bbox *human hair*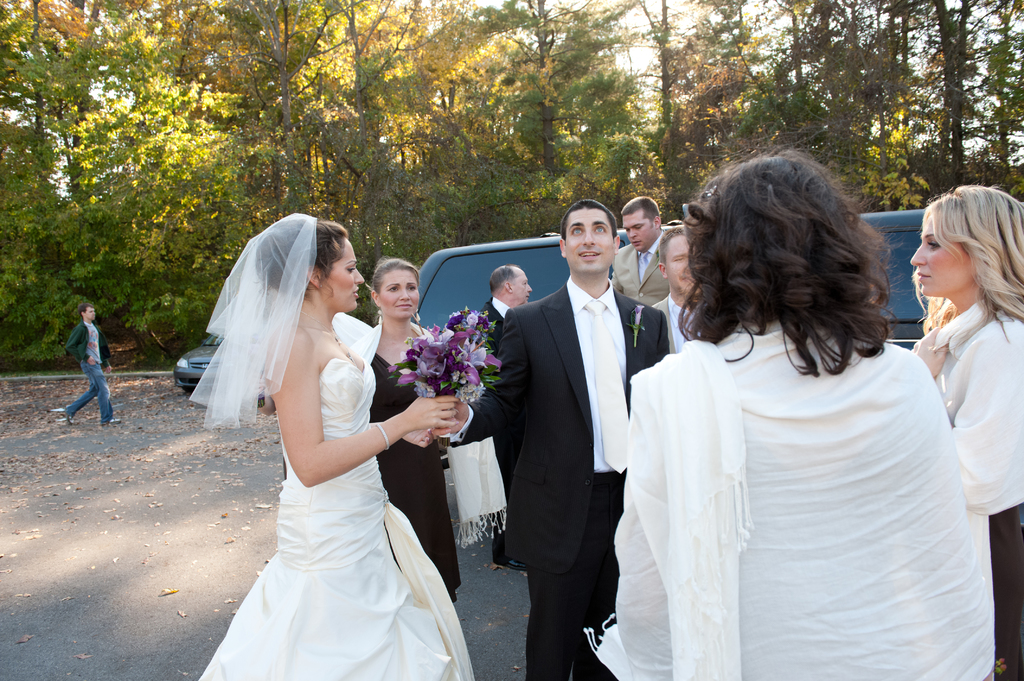
crop(618, 195, 659, 229)
